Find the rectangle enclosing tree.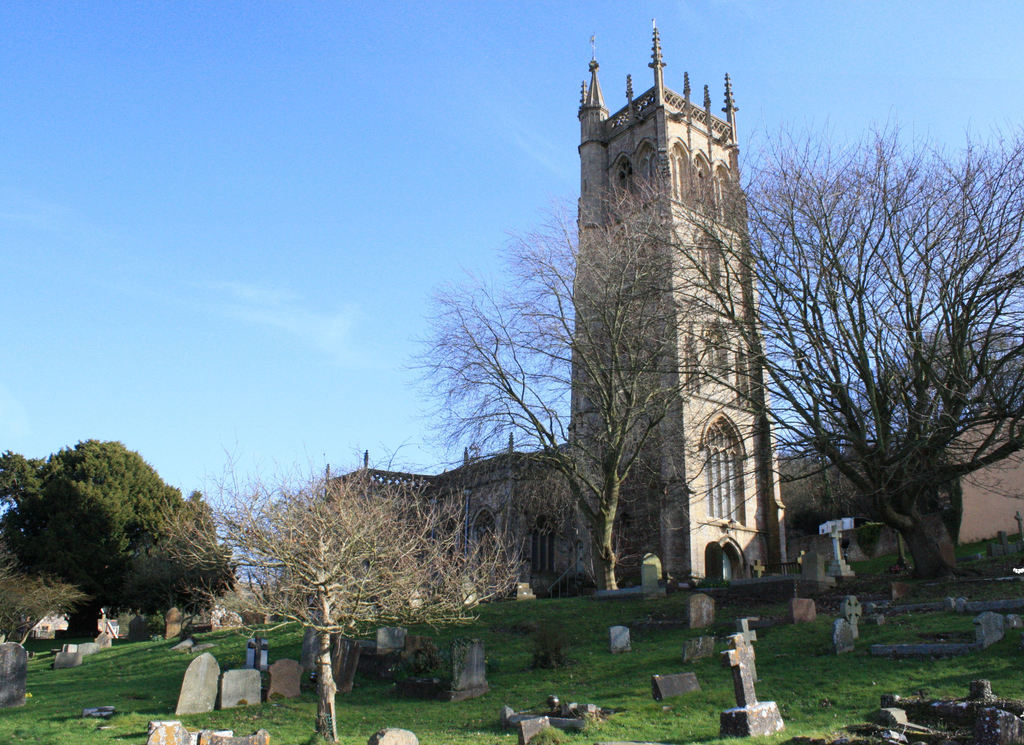
(x1=637, y1=119, x2=1023, y2=582).
